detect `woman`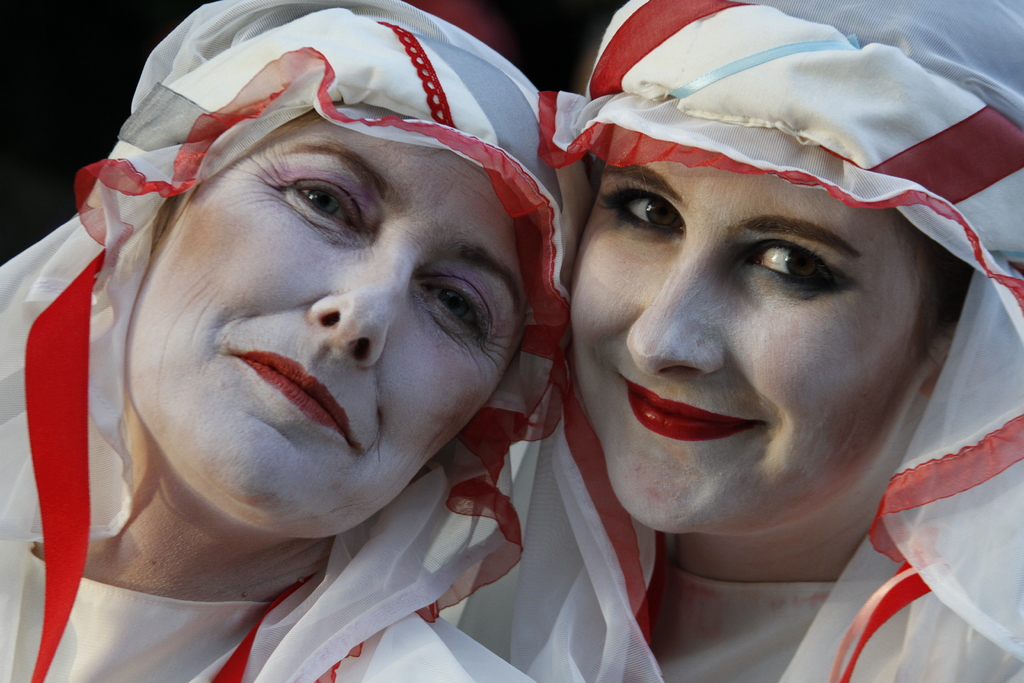
[0, 0, 572, 682]
